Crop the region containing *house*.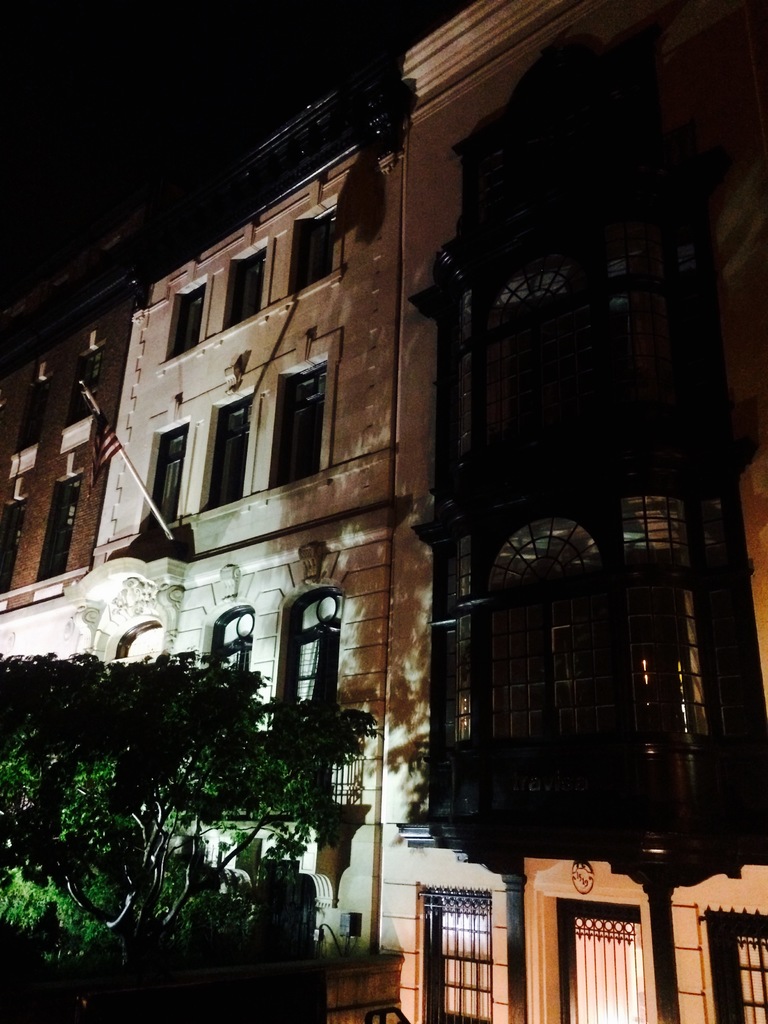
Crop region: l=0, t=223, r=135, b=705.
